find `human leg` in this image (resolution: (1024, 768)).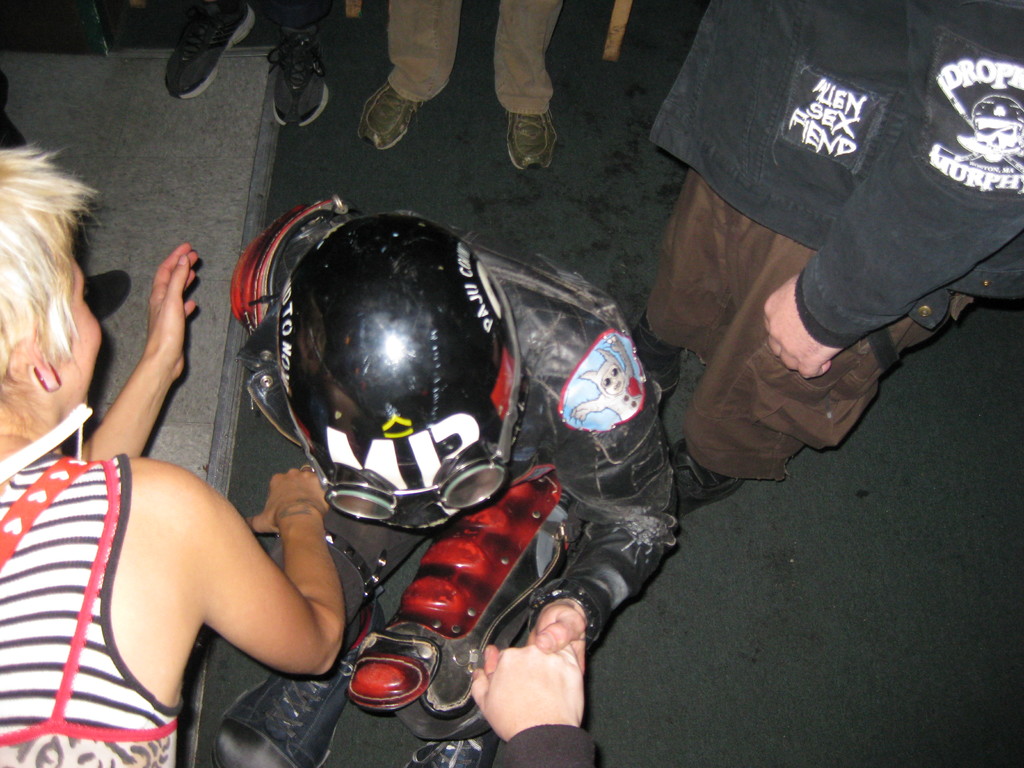
166, 0, 261, 100.
